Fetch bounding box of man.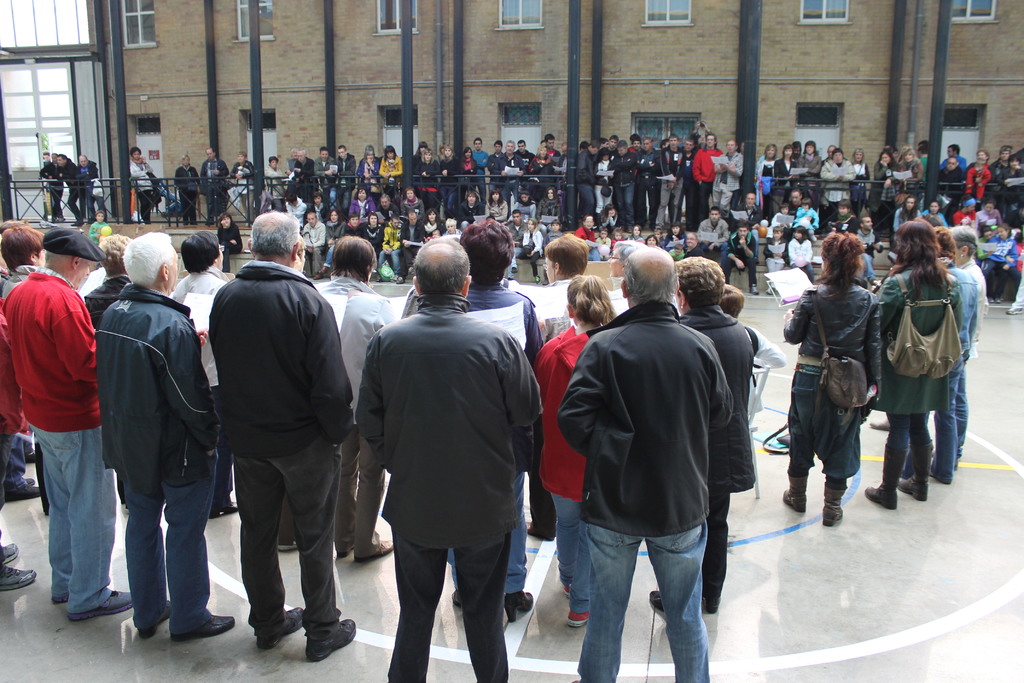
Bbox: (left=476, top=133, right=483, bottom=192).
